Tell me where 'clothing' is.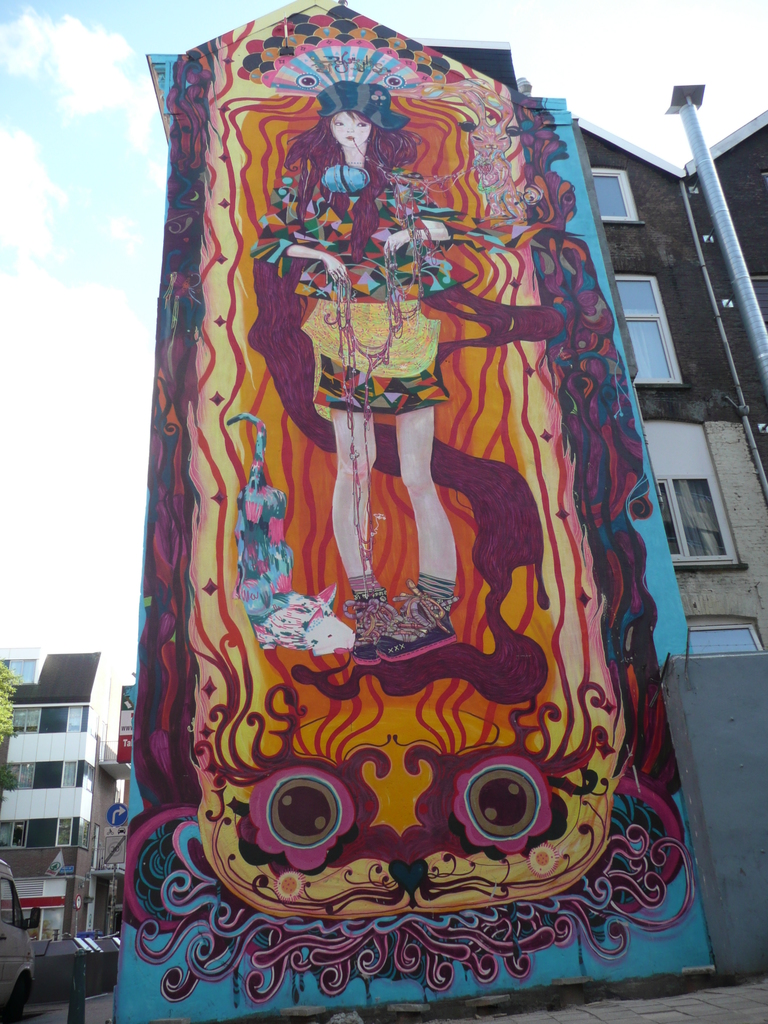
'clothing' is at BBox(241, 157, 456, 419).
